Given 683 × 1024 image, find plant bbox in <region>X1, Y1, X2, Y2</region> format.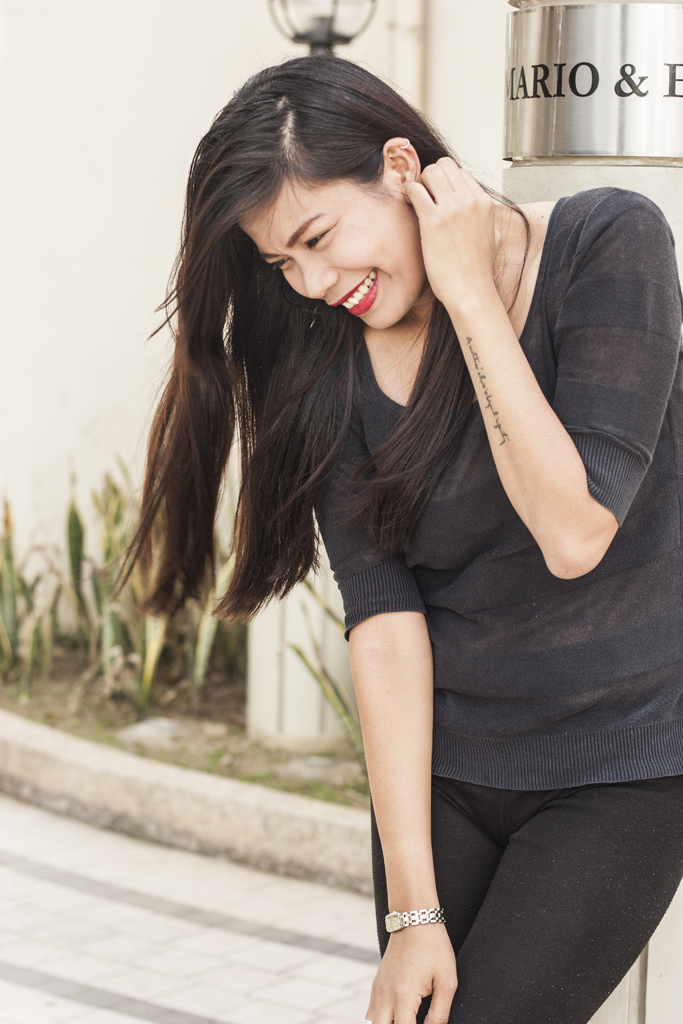
<region>64, 469, 195, 723</region>.
